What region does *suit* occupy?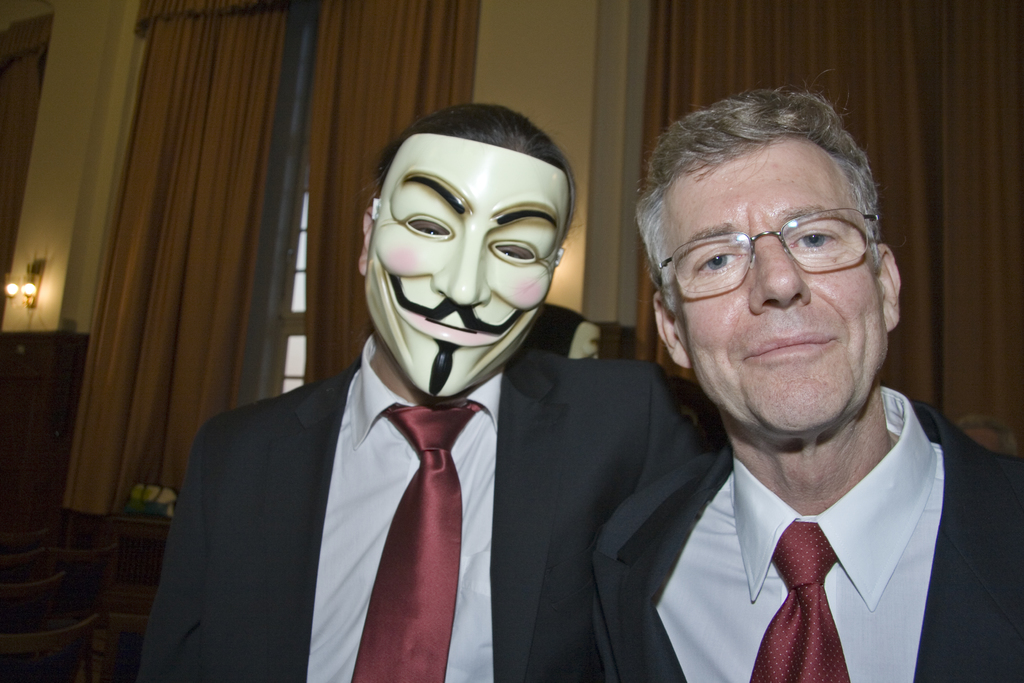
<region>145, 286, 609, 678</region>.
